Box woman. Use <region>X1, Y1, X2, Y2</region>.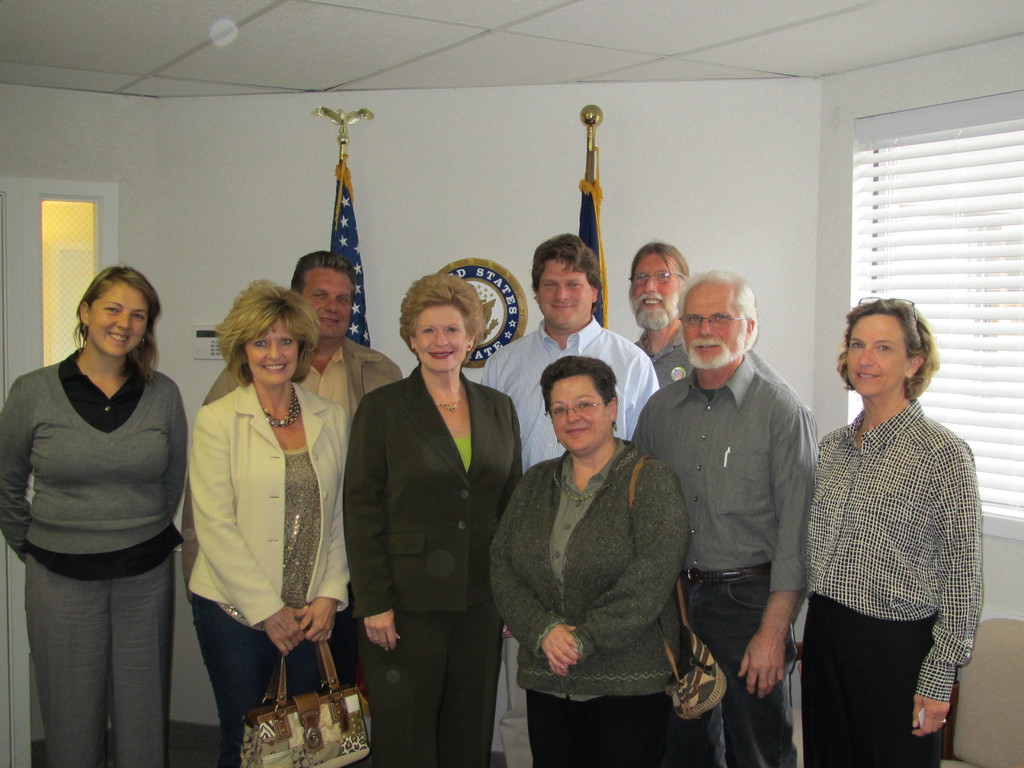
<region>487, 355, 692, 767</region>.
